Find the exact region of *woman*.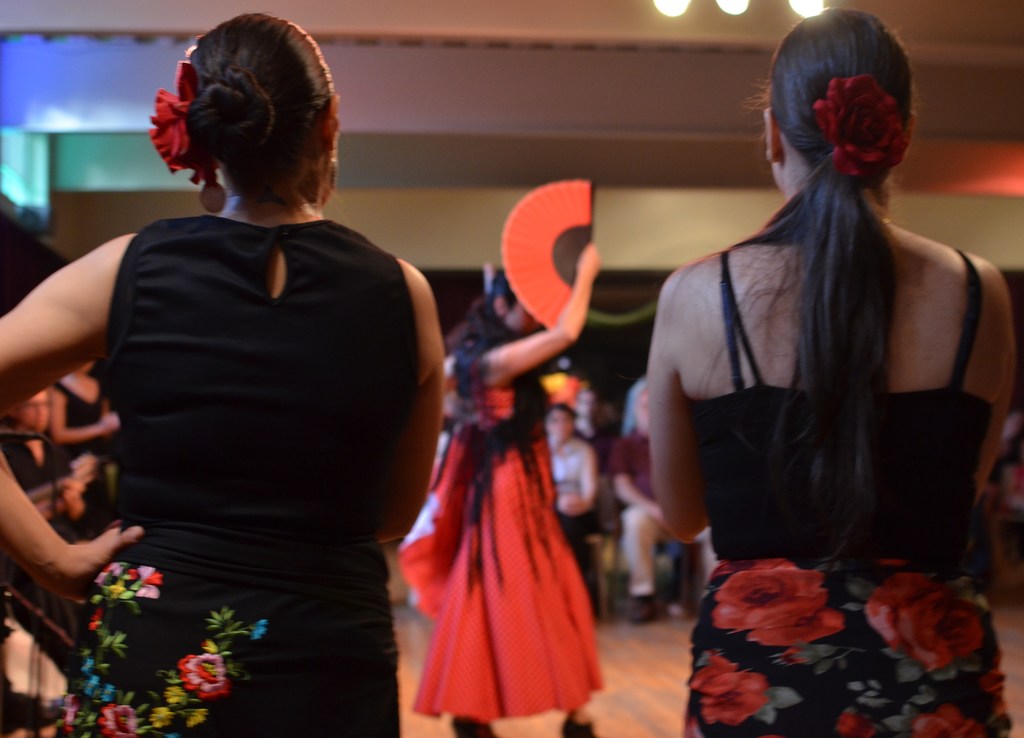
Exact region: BBox(0, 12, 446, 737).
